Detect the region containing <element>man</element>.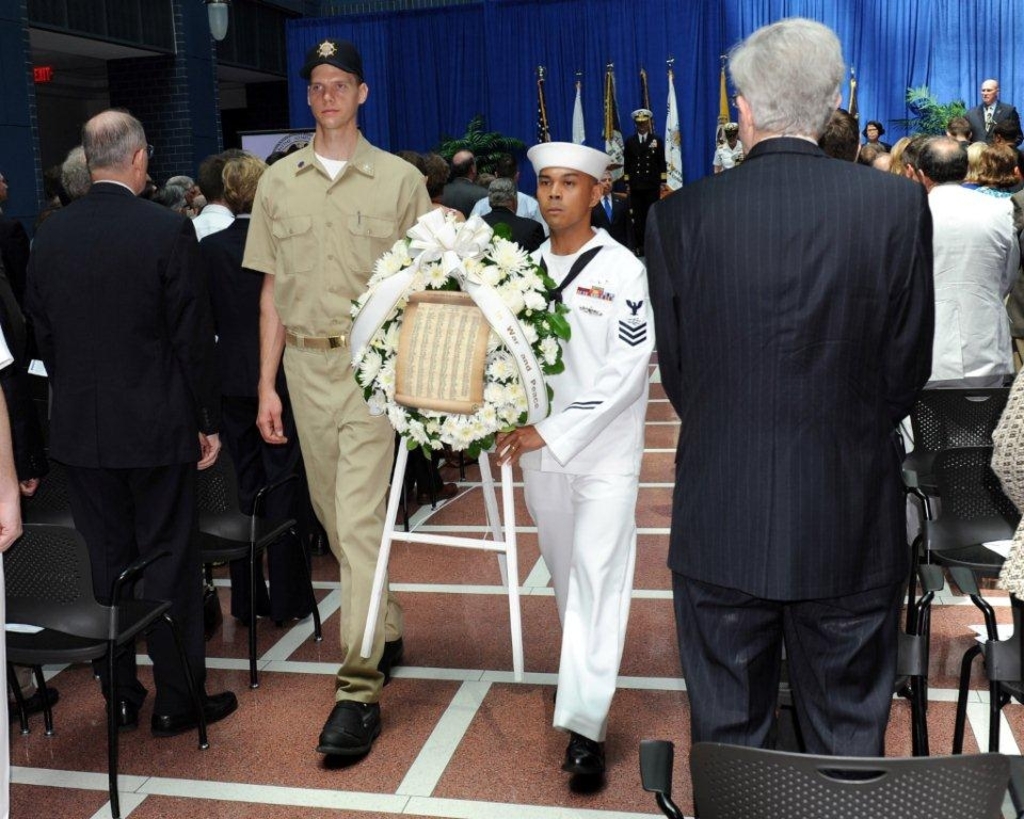
(961, 79, 1023, 148).
